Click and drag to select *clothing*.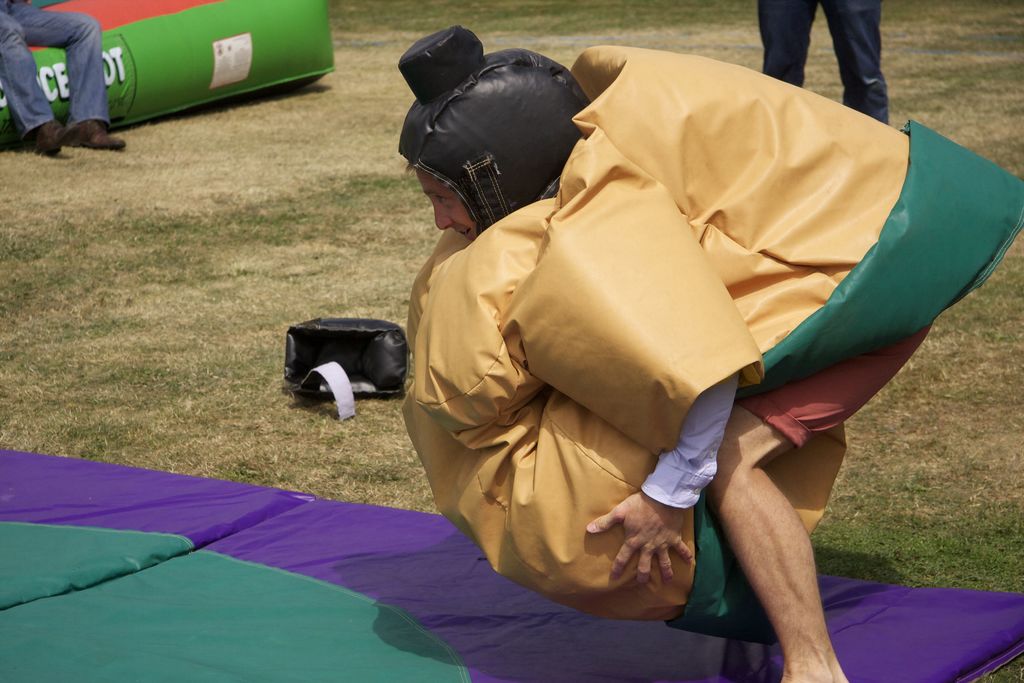
Selection: x1=410 y1=42 x2=946 y2=609.
